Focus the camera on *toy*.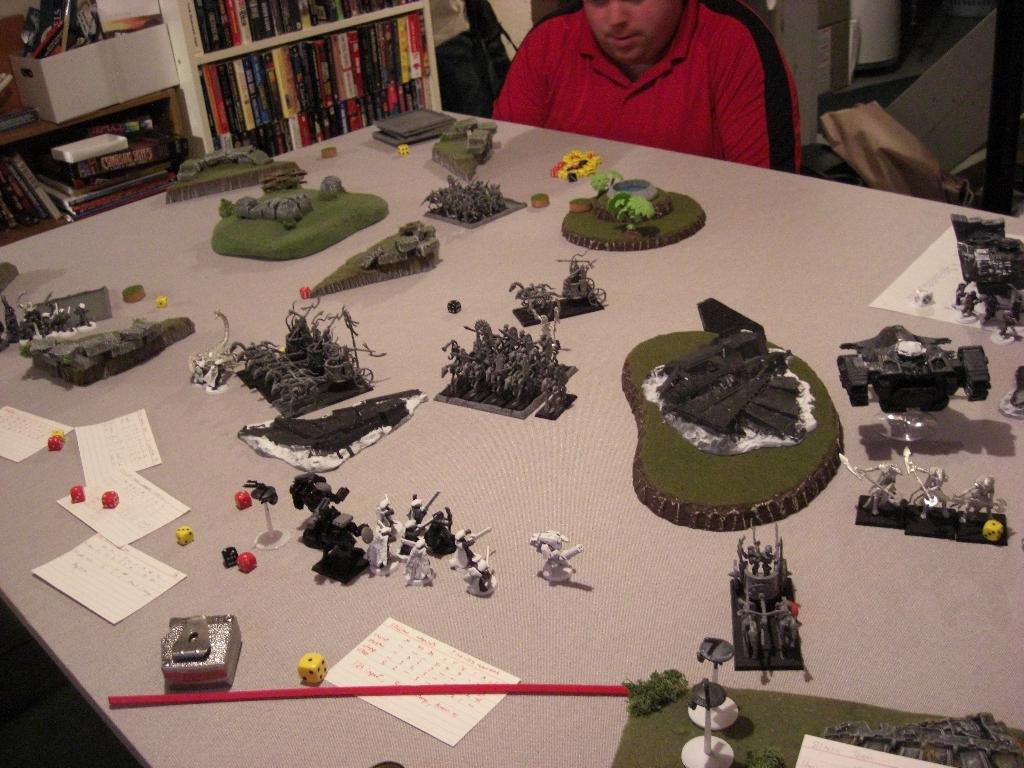
Focus region: [397, 520, 431, 566].
